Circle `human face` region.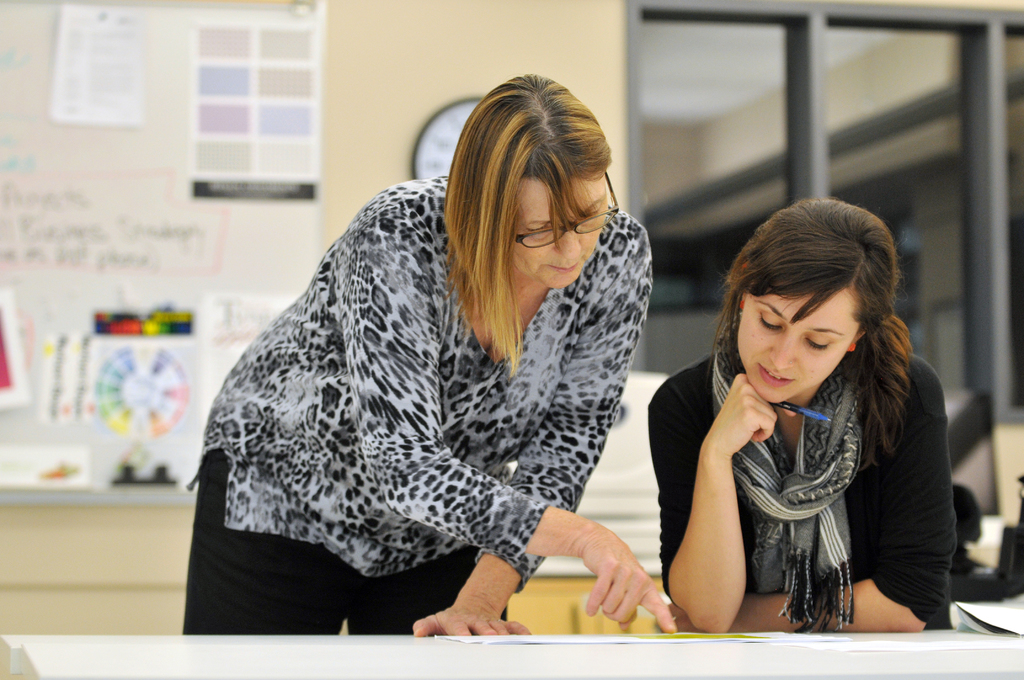
Region: select_region(512, 174, 609, 288).
